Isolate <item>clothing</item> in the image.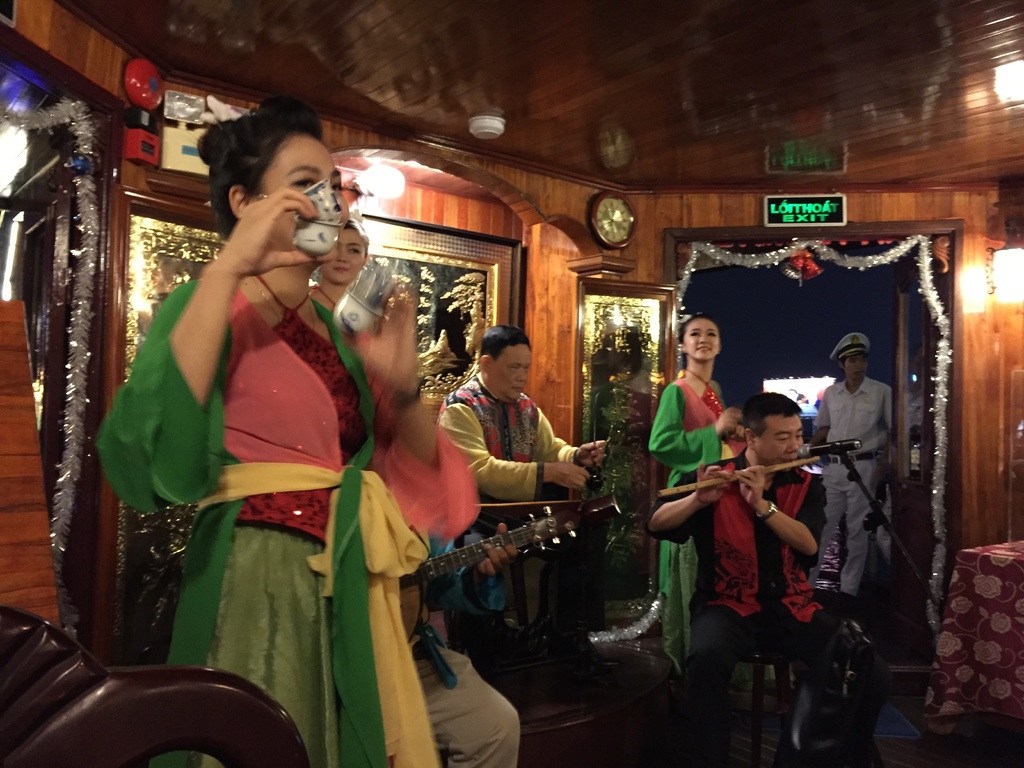
Isolated region: <region>442, 369, 598, 498</region>.
